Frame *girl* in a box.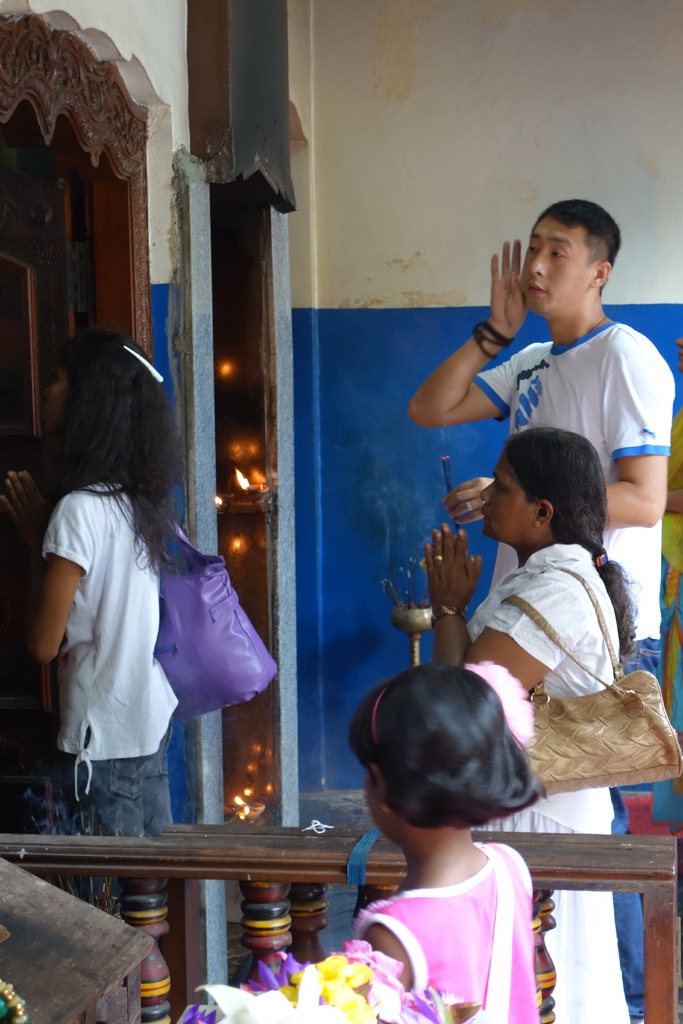
0, 333, 176, 905.
